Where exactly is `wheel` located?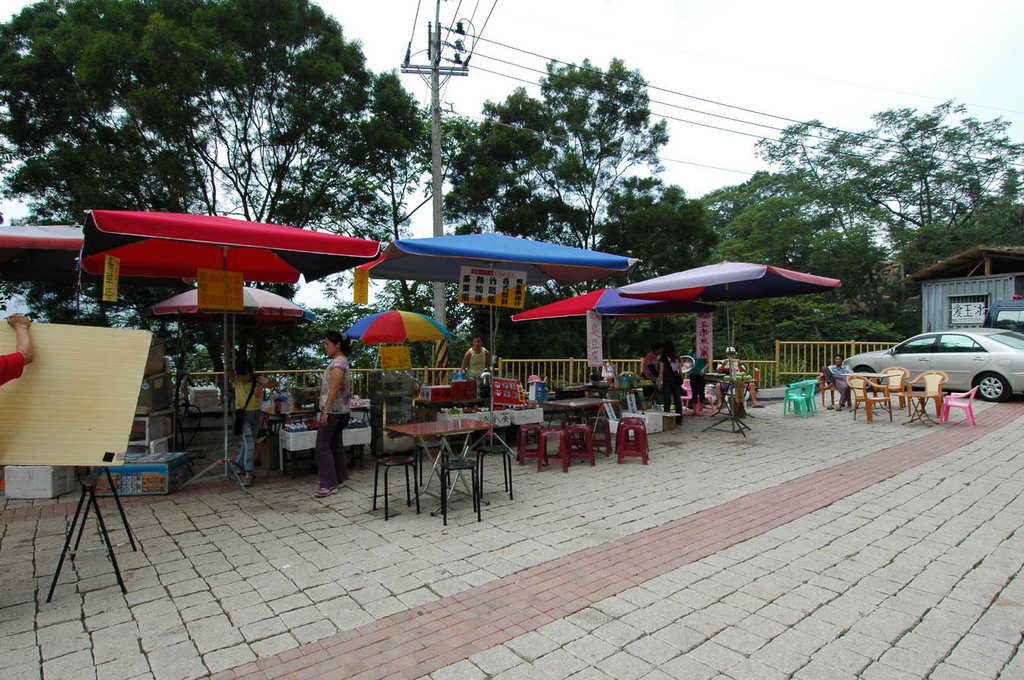
Its bounding box is <box>855,367,875,394</box>.
